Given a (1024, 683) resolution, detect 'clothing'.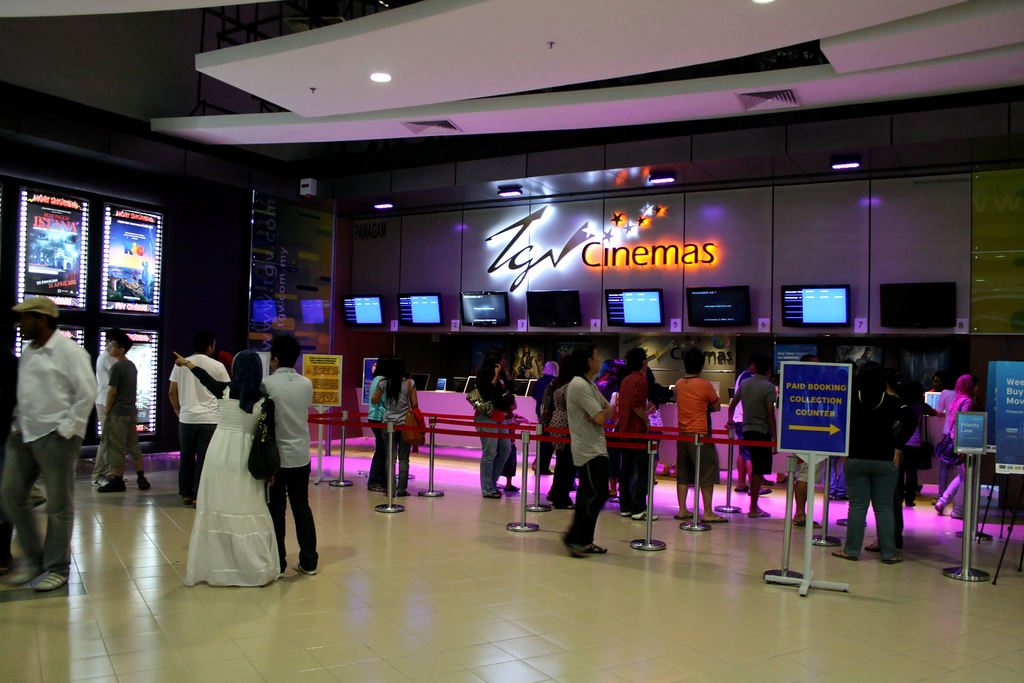
[473, 365, 507, 495].
